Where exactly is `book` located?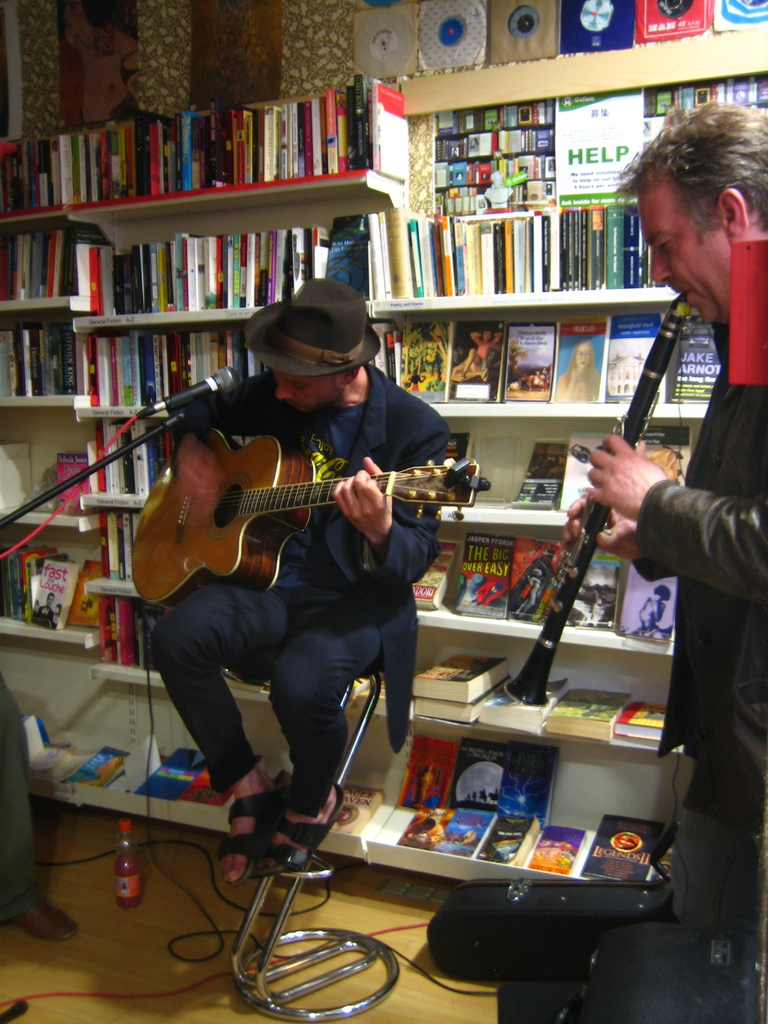
Its bounding box is (174, 760, 262, 816).
